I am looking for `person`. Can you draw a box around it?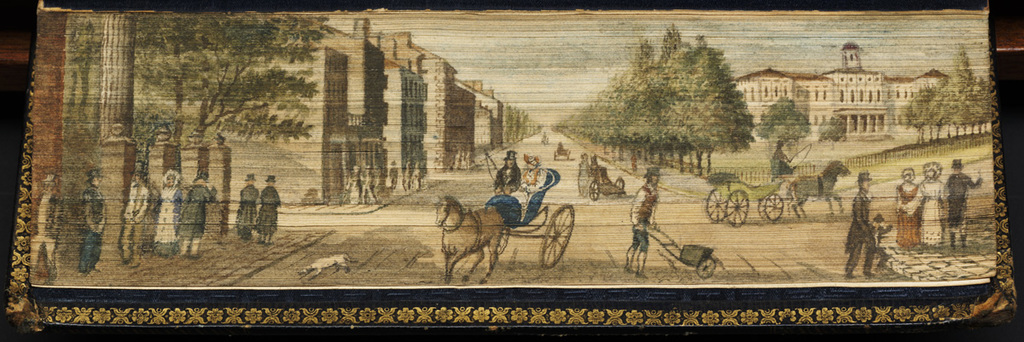
Sure, the bounding box is x1=515 y1=158 x2=543 y2=220.
